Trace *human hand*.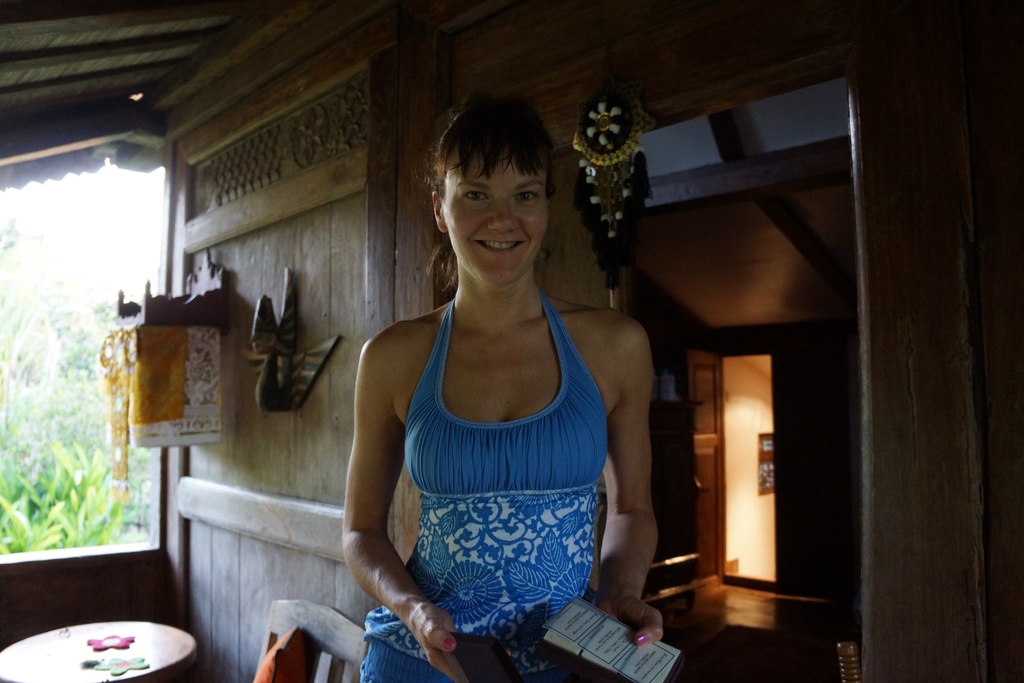
Traced to [384, 575, 463, 667].
